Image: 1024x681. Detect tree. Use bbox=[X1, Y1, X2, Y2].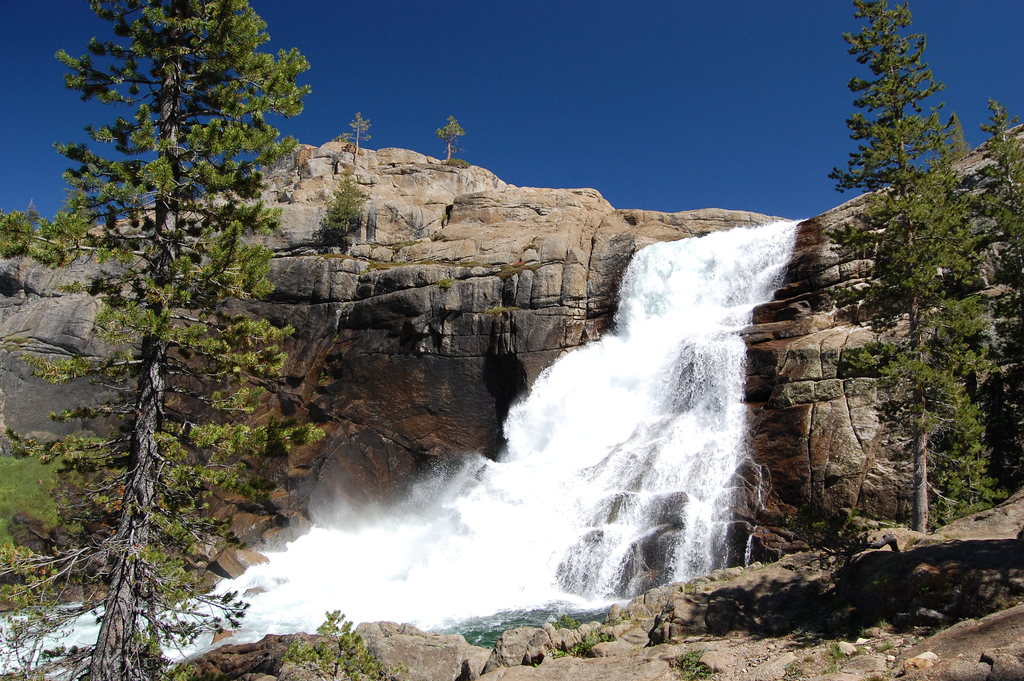
bbox=[0, 0, 324, 680].
